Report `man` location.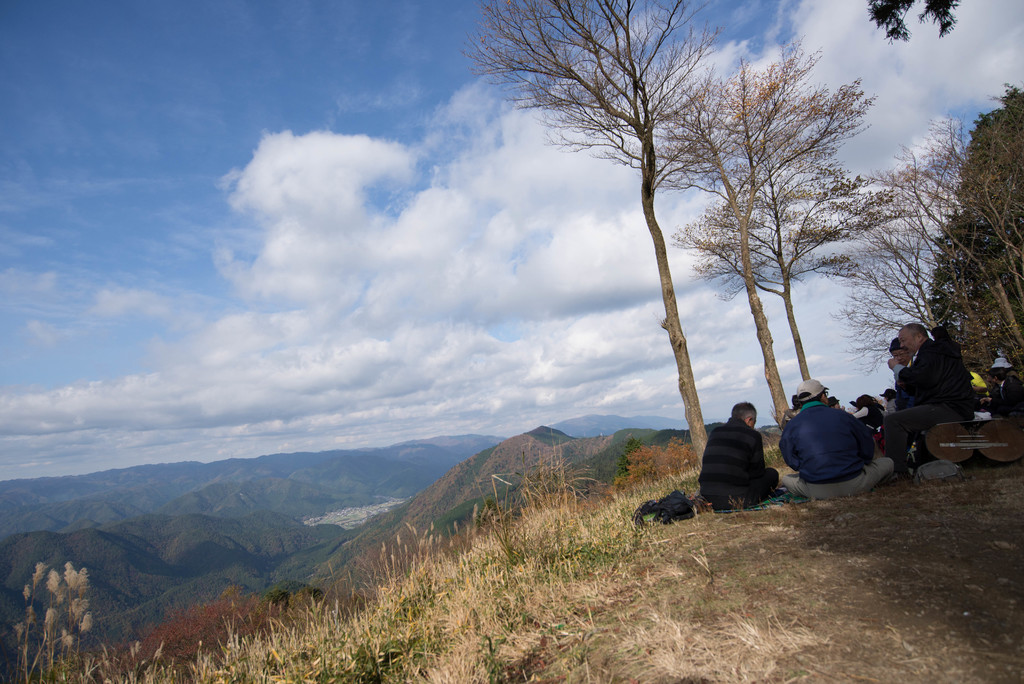
Report: [698,400,778,507].
